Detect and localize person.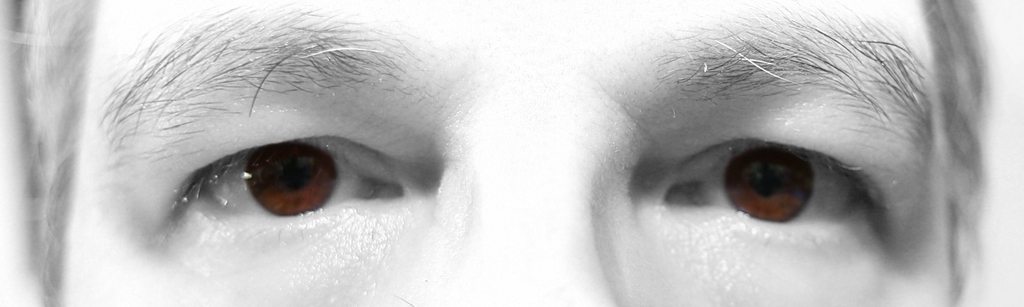
Localized at (0, 0, 988, 306).
